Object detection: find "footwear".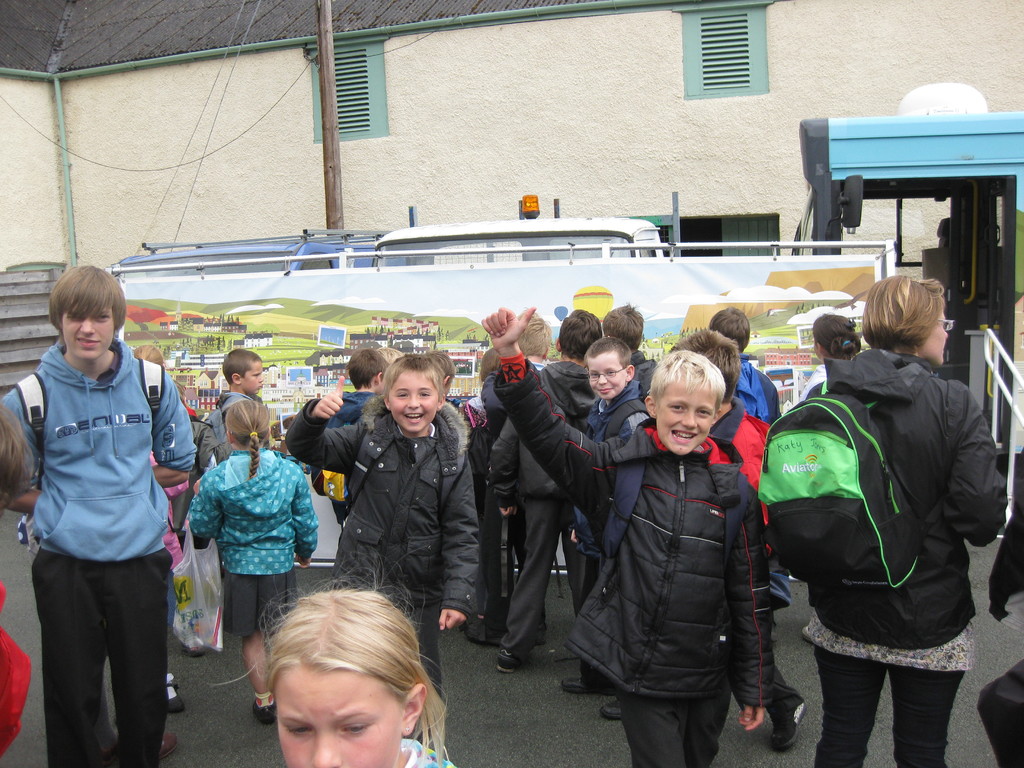
559:678:599:694.
